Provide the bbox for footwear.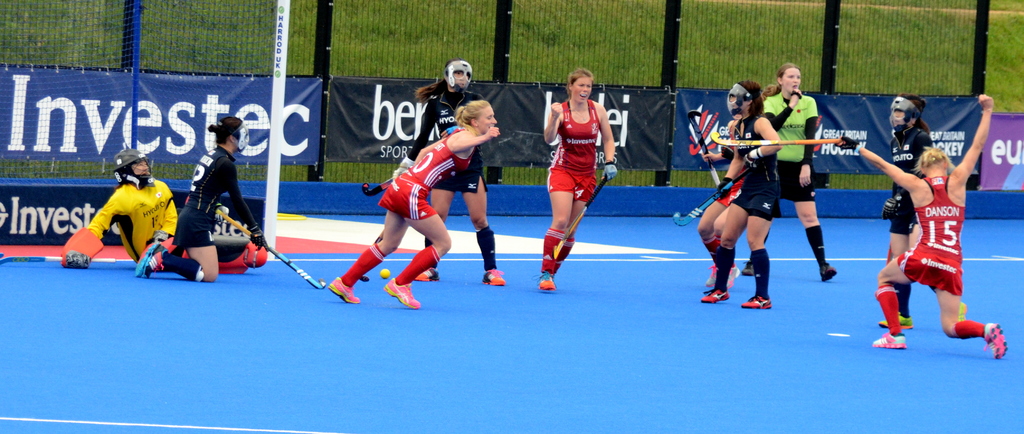
rect(819, 265, 840, 280).
